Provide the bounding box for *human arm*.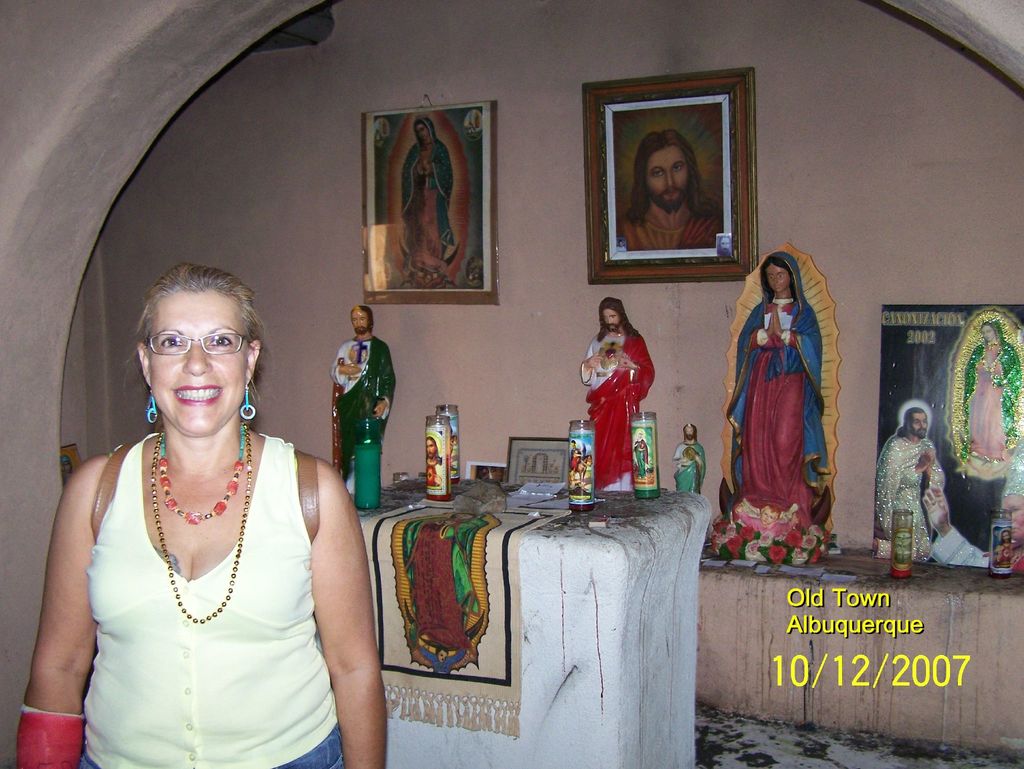
BBox(326, 336, 363, 385).
